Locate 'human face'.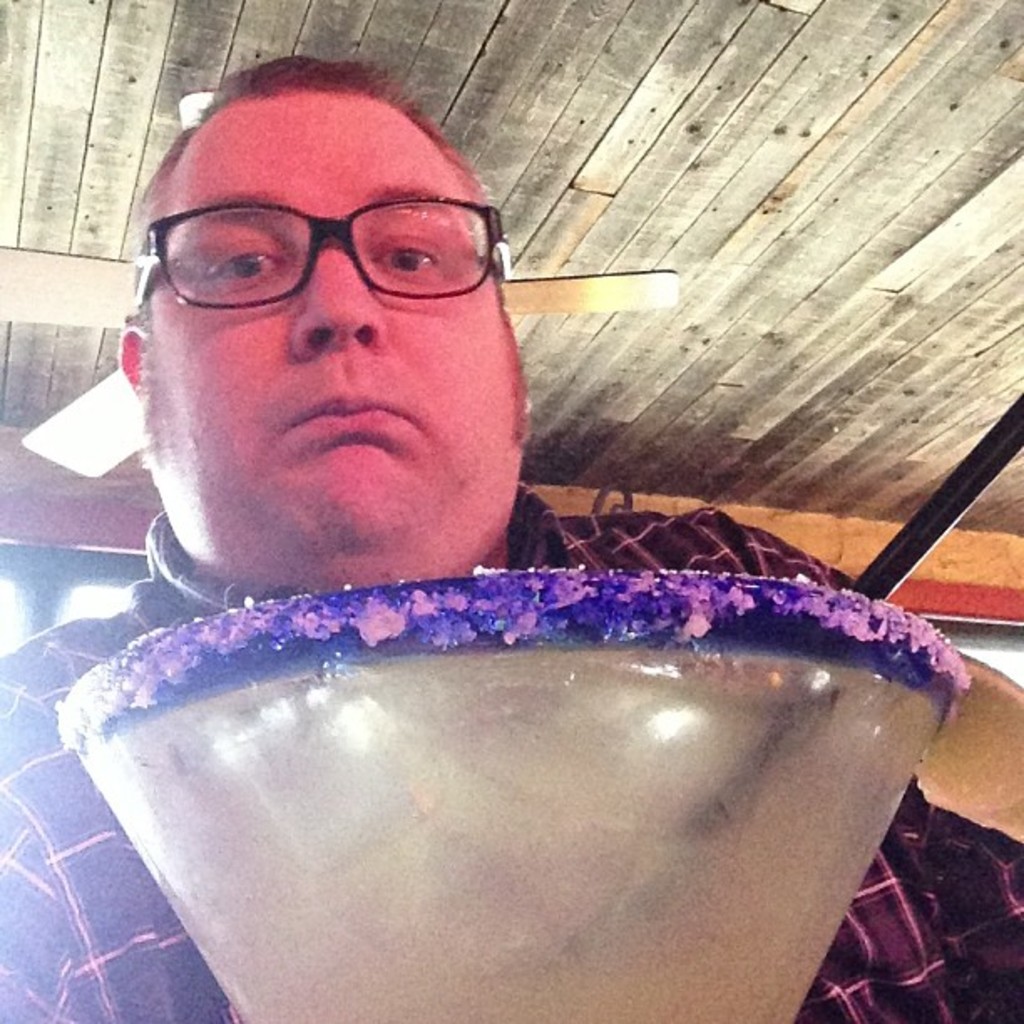
Bounding box: region(151, 90, 515, 596).
